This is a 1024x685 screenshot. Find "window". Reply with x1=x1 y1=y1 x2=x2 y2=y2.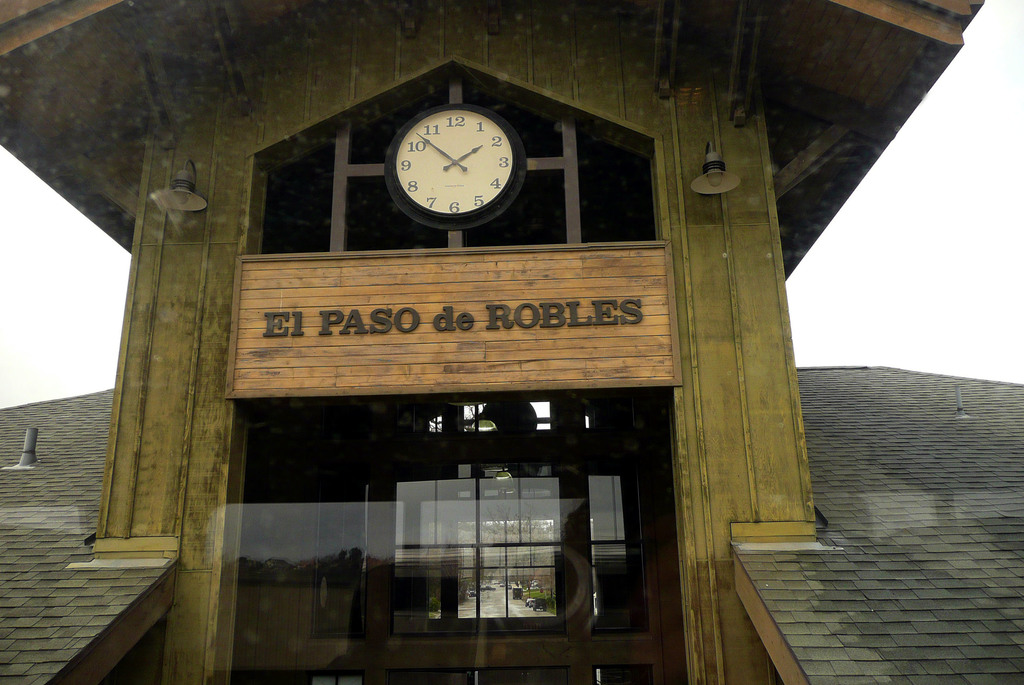
x1=260 y1=410 x2=669 y2=630.
